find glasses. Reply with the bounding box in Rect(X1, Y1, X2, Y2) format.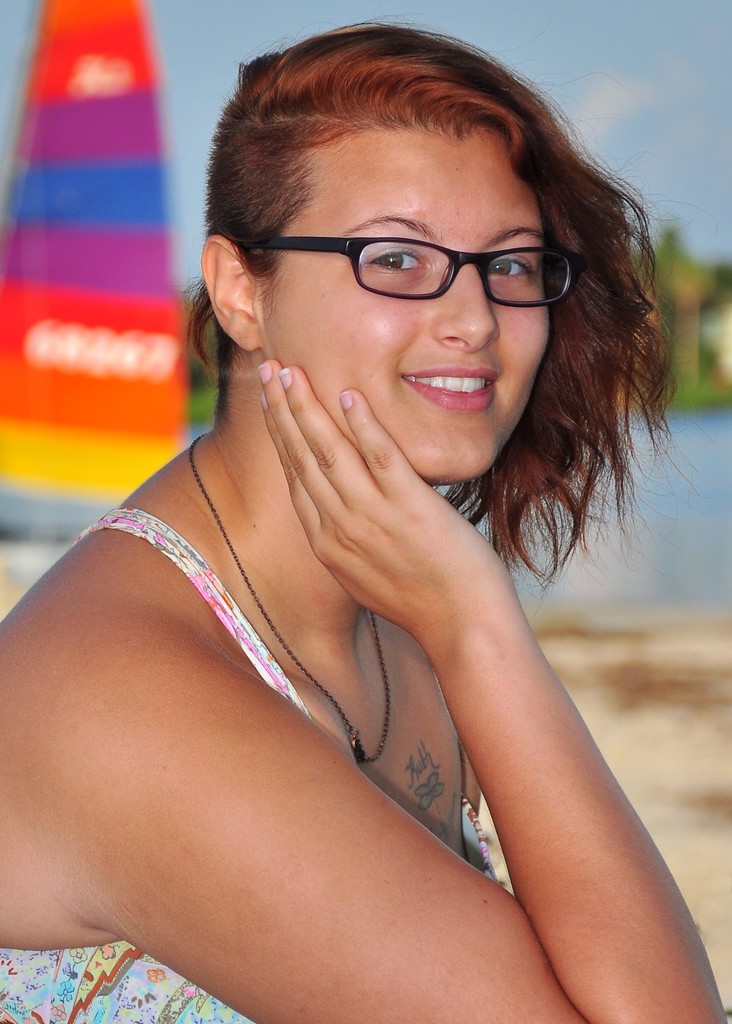
Rect(259, 205, 582, 302).
